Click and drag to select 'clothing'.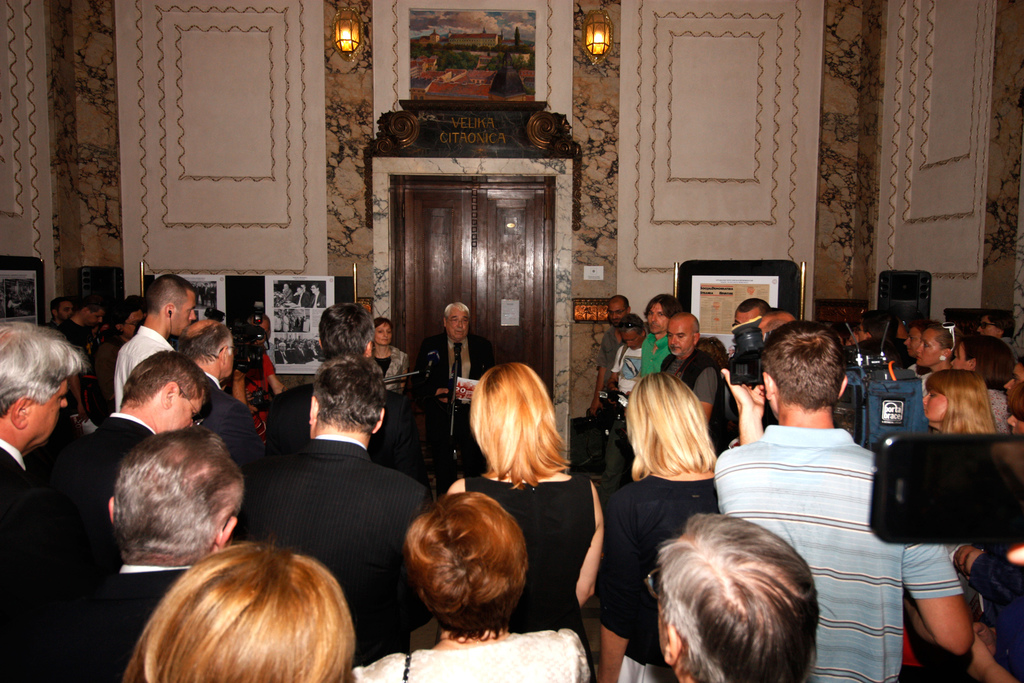
Selection: left=0, top=443, right=36, bottom=682.
